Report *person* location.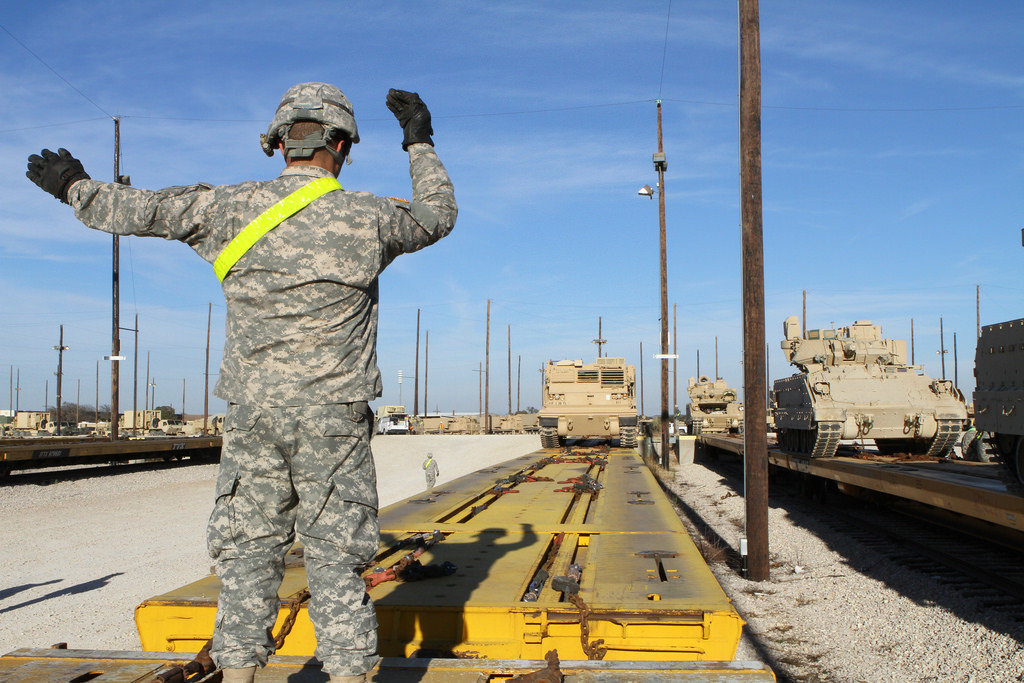
Report: bbox=[422, 452, 440, 490].
